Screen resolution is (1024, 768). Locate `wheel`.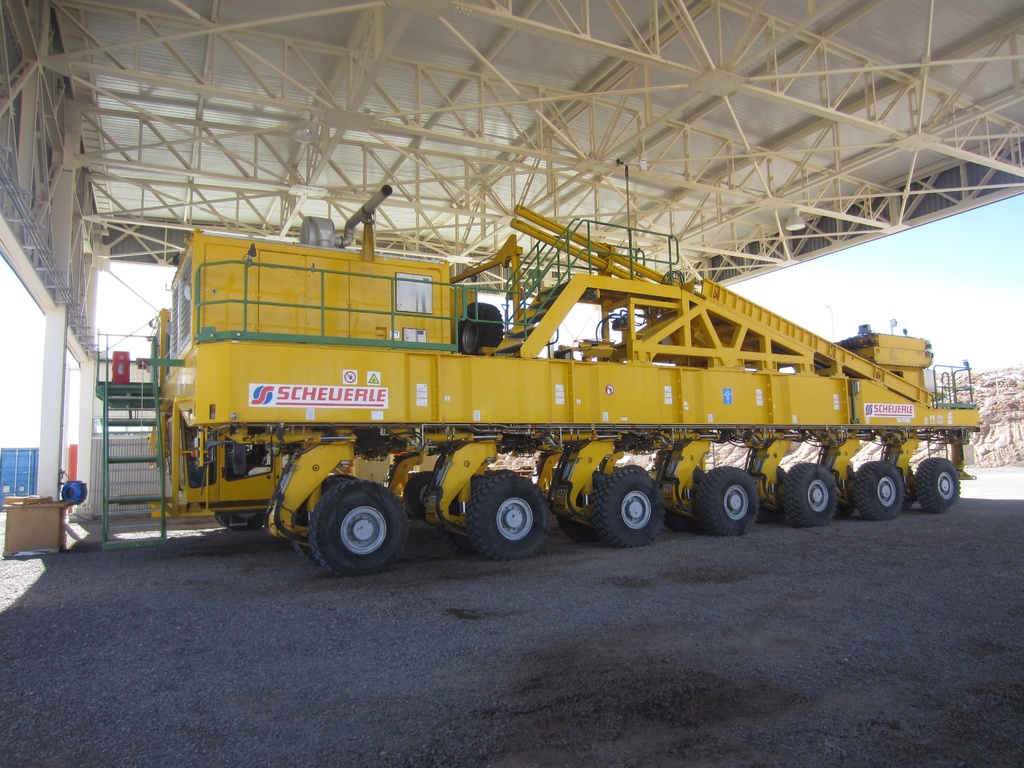
Rect(662, 467, 706, 531).
